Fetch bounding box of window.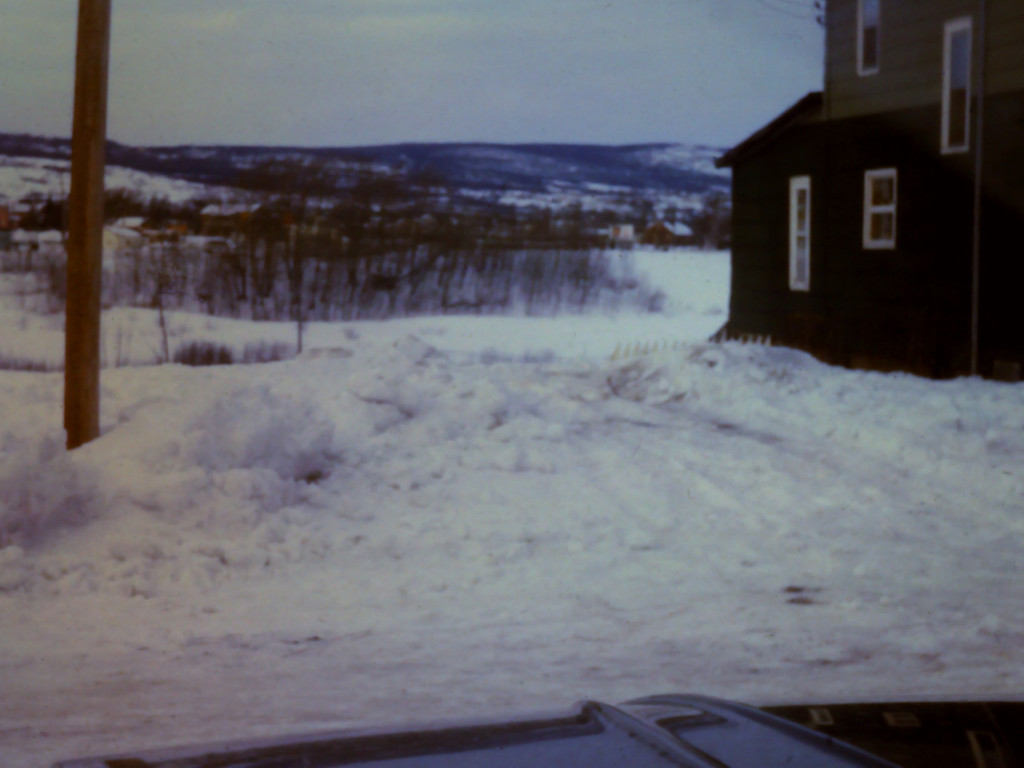
Bbox: [846,0,883,85].
